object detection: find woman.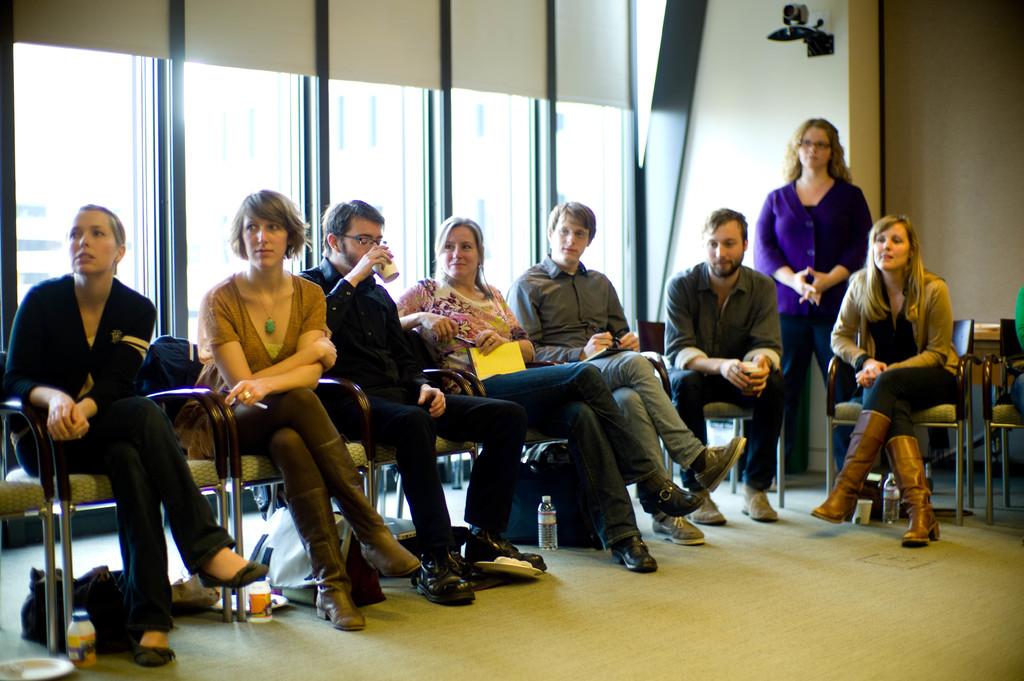
{"x1": 394, "y1": 214, "x2": 708, "y2": 572}.
